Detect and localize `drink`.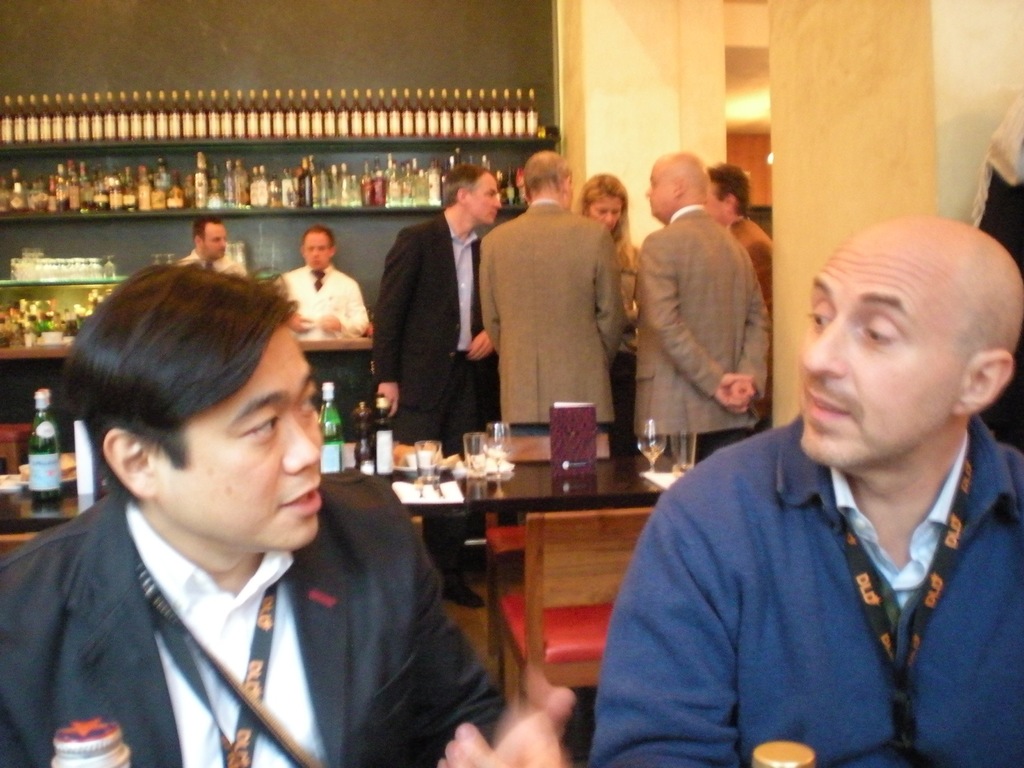
Localized at <region>323, 390, 354, 474</region>.
